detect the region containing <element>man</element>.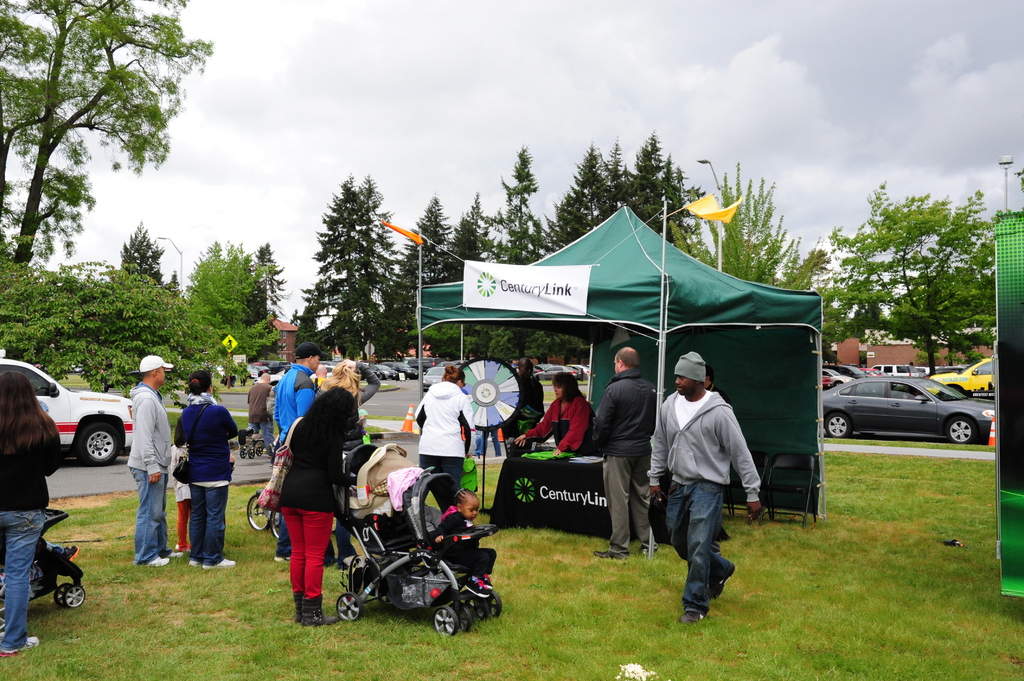
(246,370,271,447).
